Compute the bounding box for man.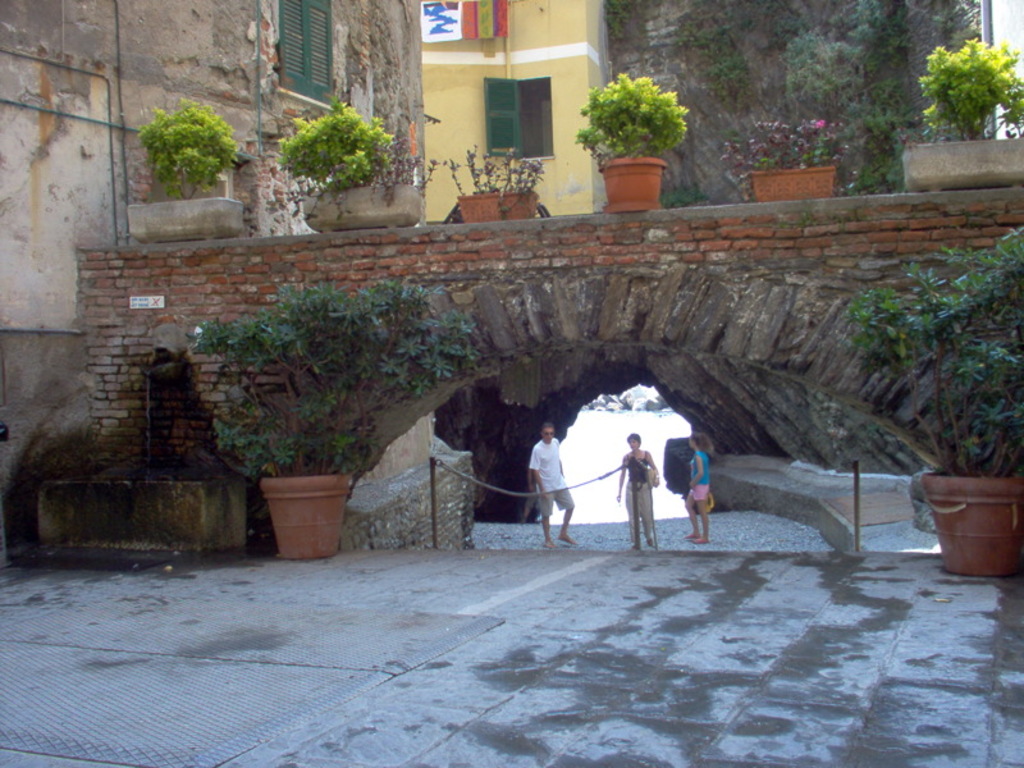
[520, 435, 588, 550].
